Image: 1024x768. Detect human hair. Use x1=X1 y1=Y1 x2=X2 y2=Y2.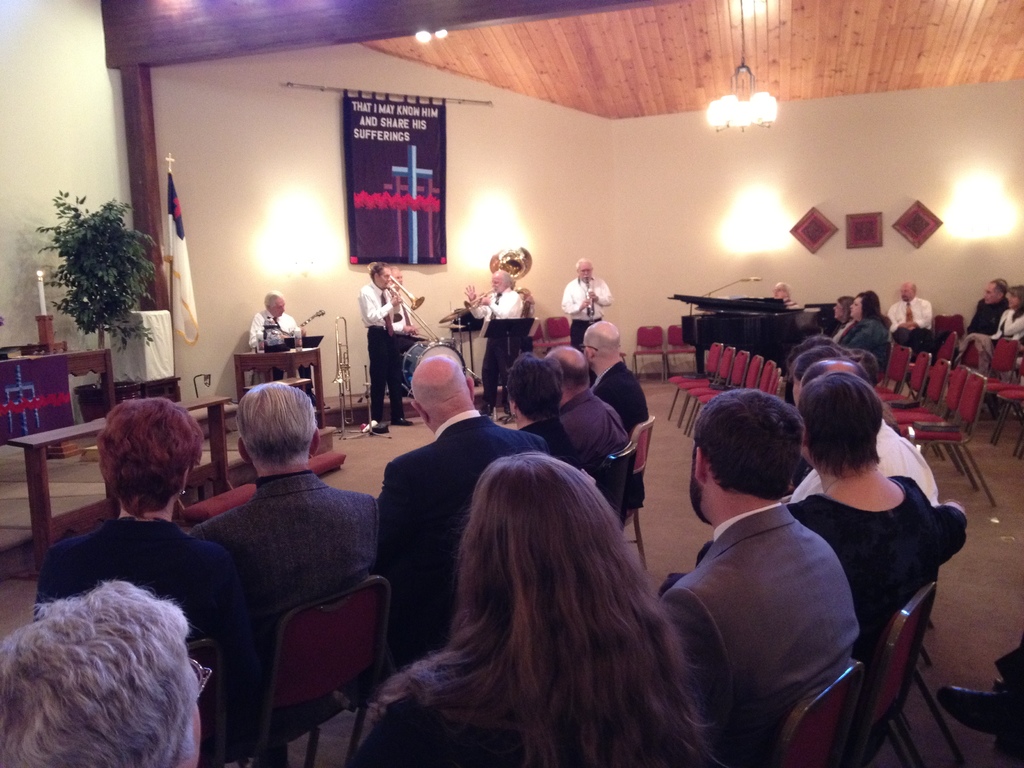
x1=264 y1=290 x2=283 y2=311.
